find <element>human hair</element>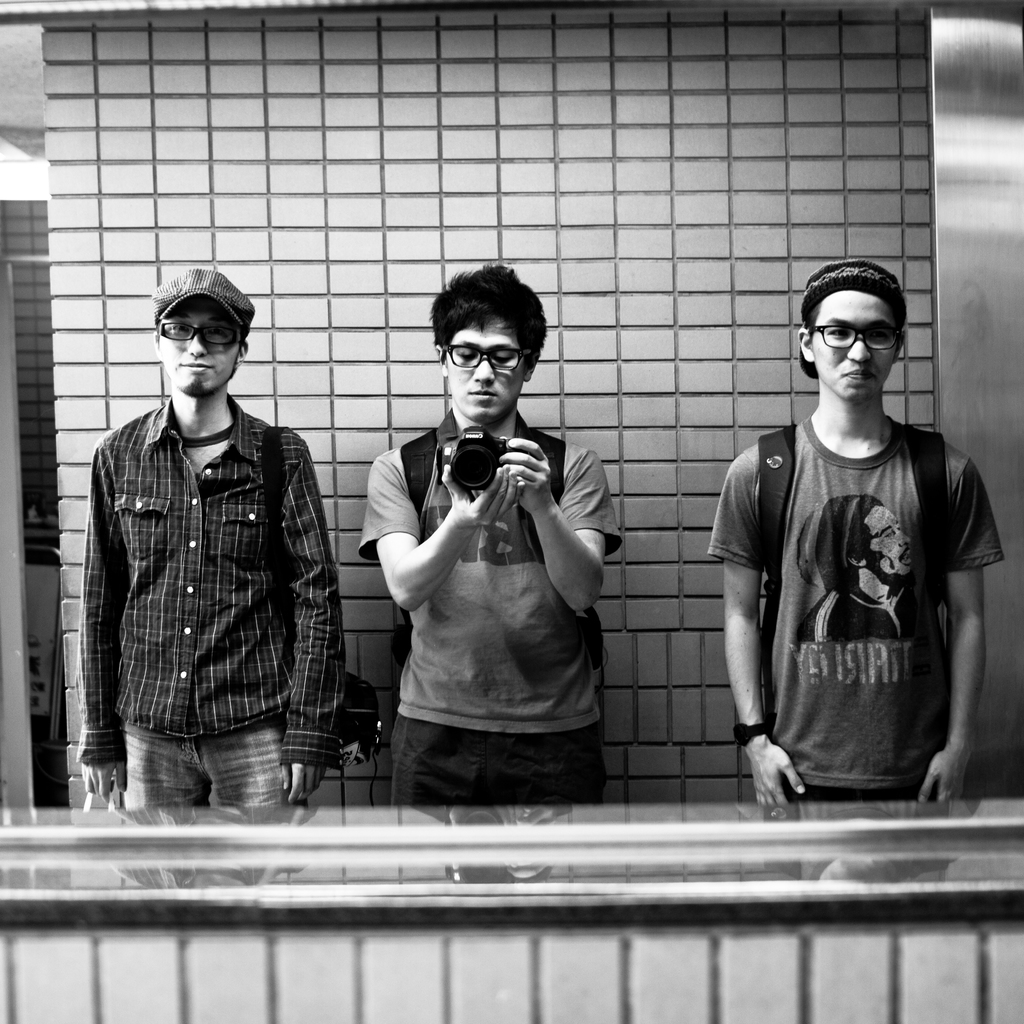
BBox(438, 268, 556, 387)
